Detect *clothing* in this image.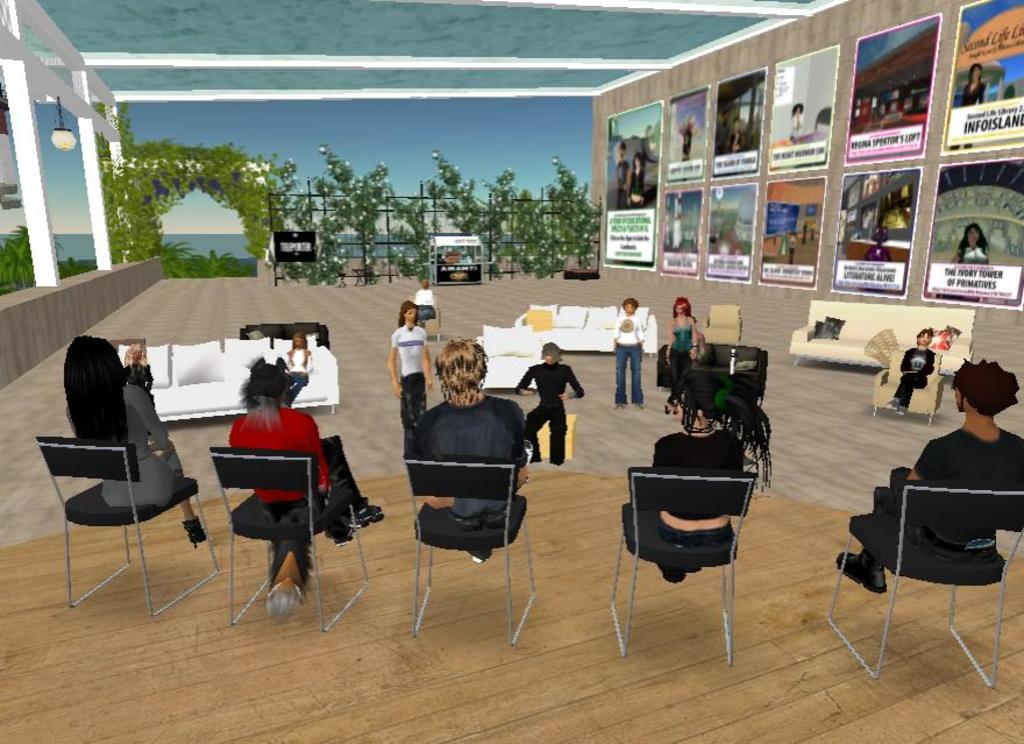
Detection: (661,320,701,385).
